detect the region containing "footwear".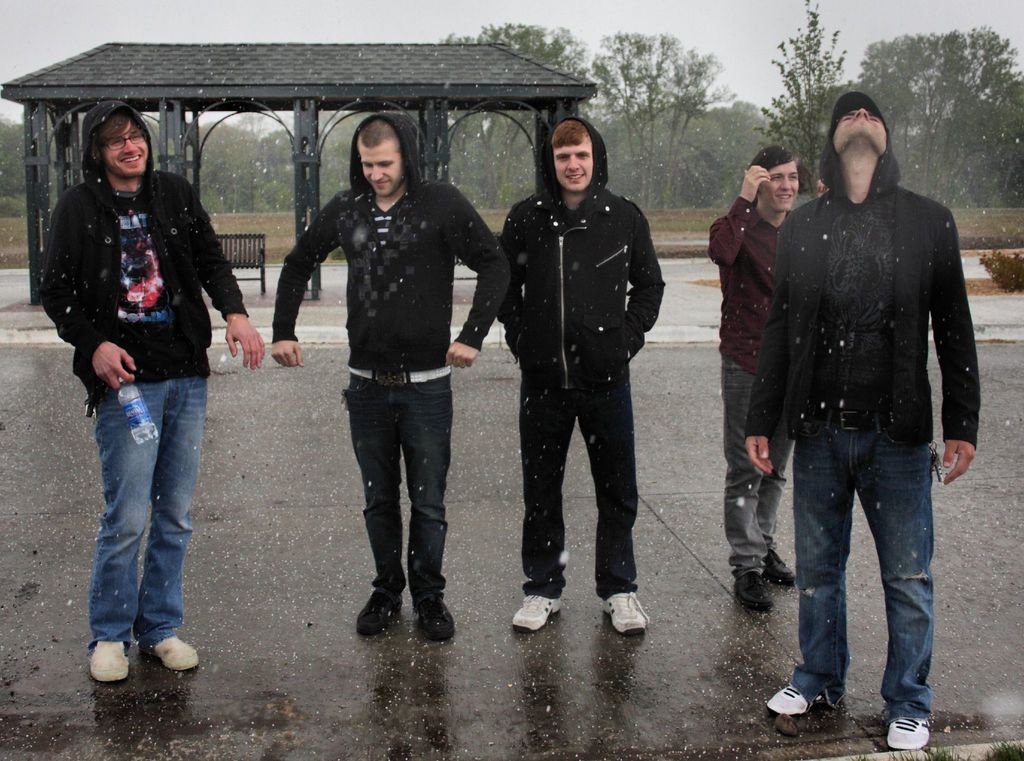
BBox(885, 716, 931, 749).
